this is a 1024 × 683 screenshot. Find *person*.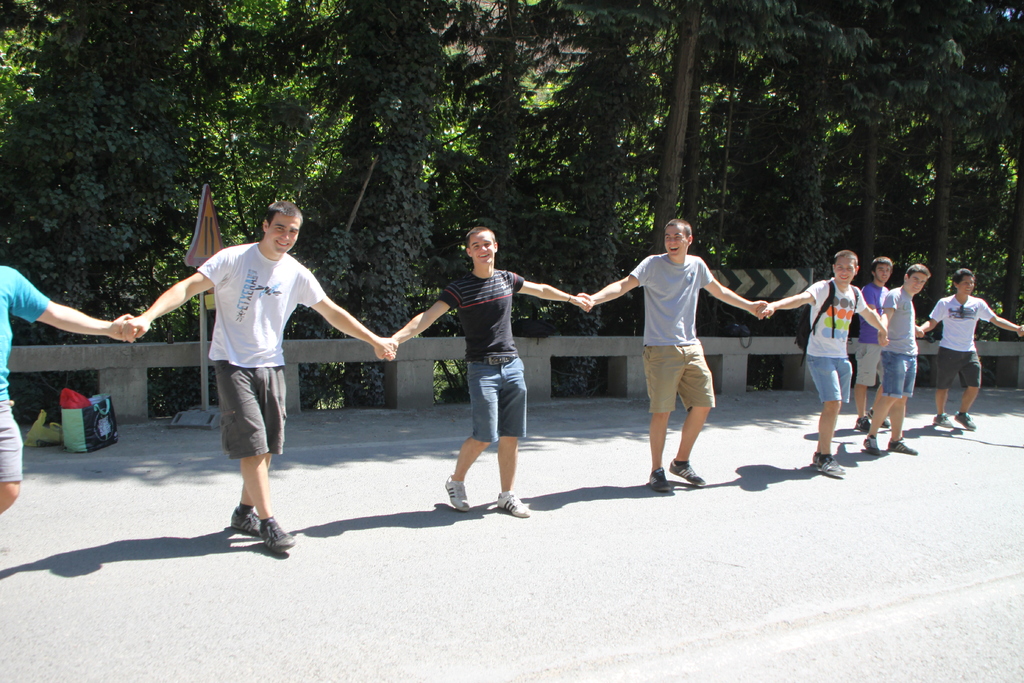
Bounding box: region(0, 269, 131, 512).
